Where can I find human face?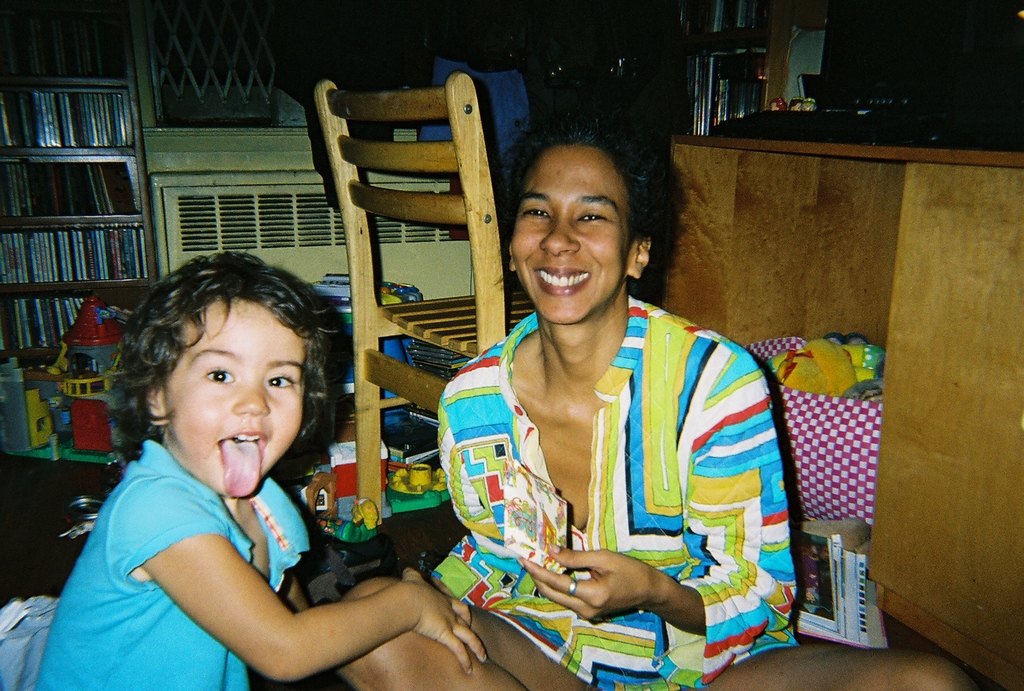
You can find it at detection(156, 294, 303, 499).
